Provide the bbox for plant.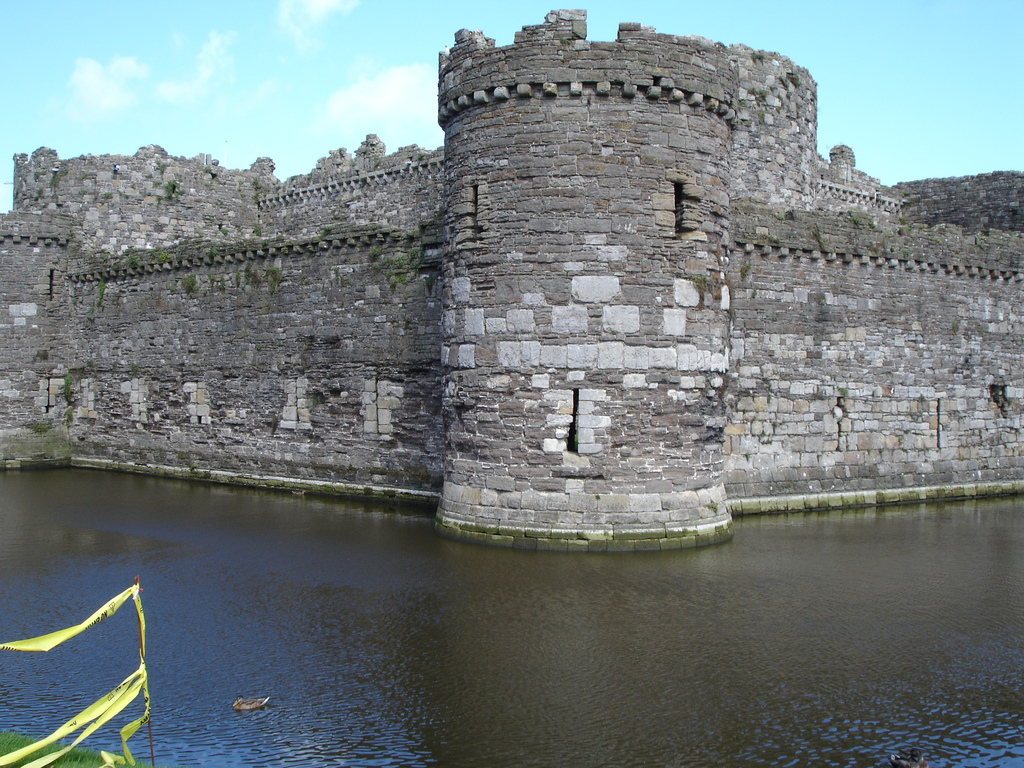
[50, 177, 59, 188].
